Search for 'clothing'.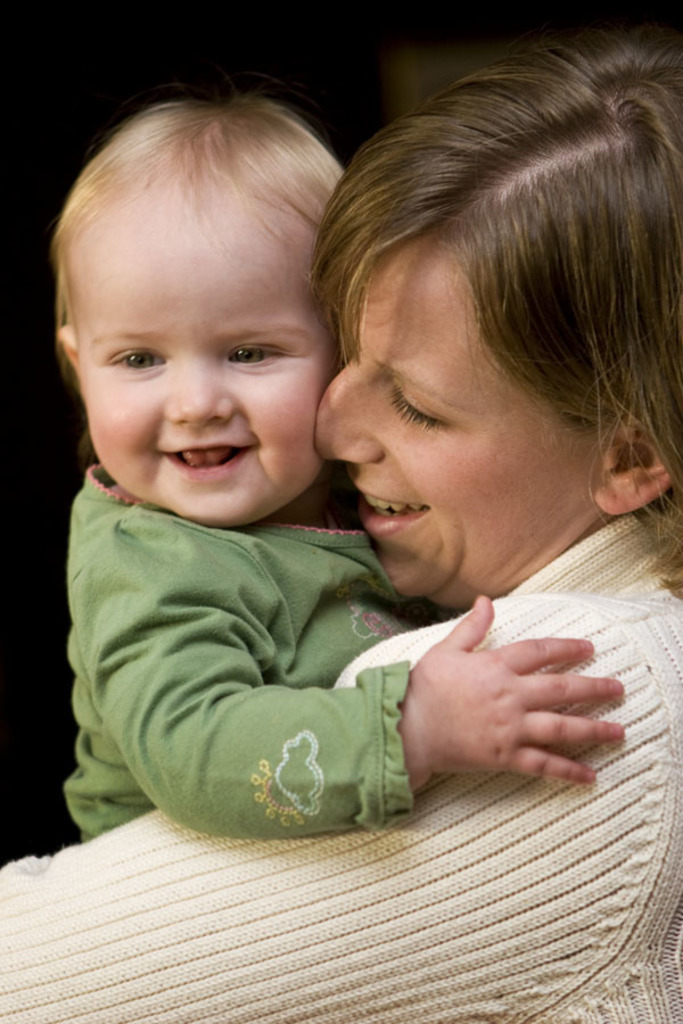
Found at [0, 523, 682, 1023].
